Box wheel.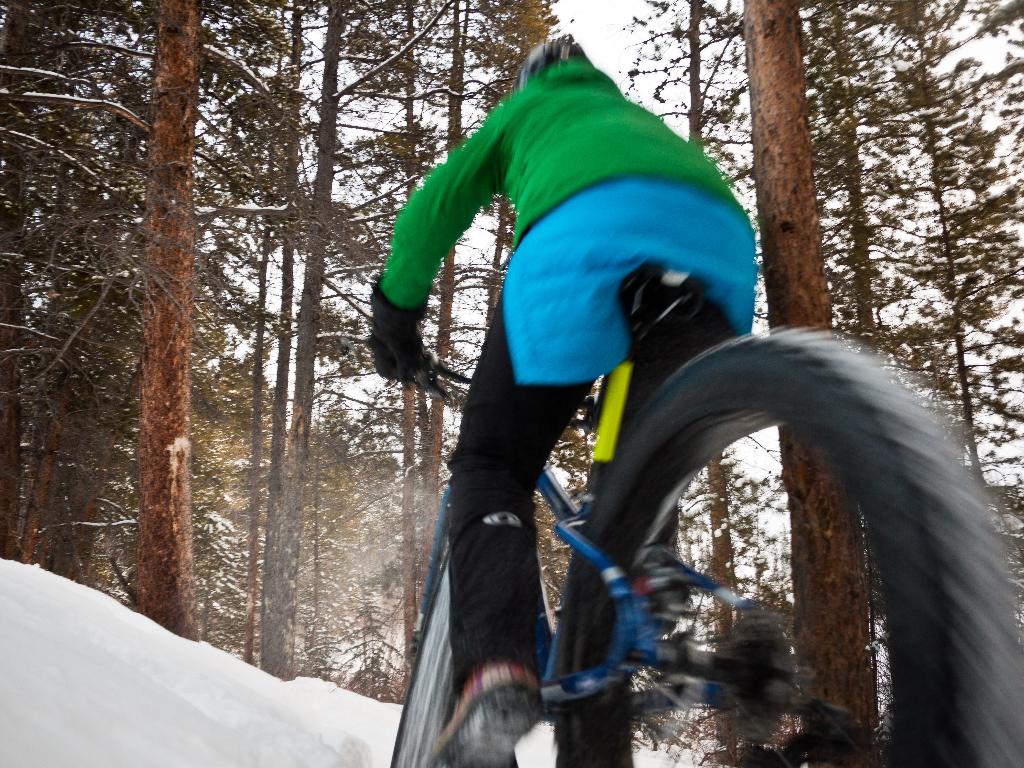
(left=388, top=556, right=463, bottom=767).
